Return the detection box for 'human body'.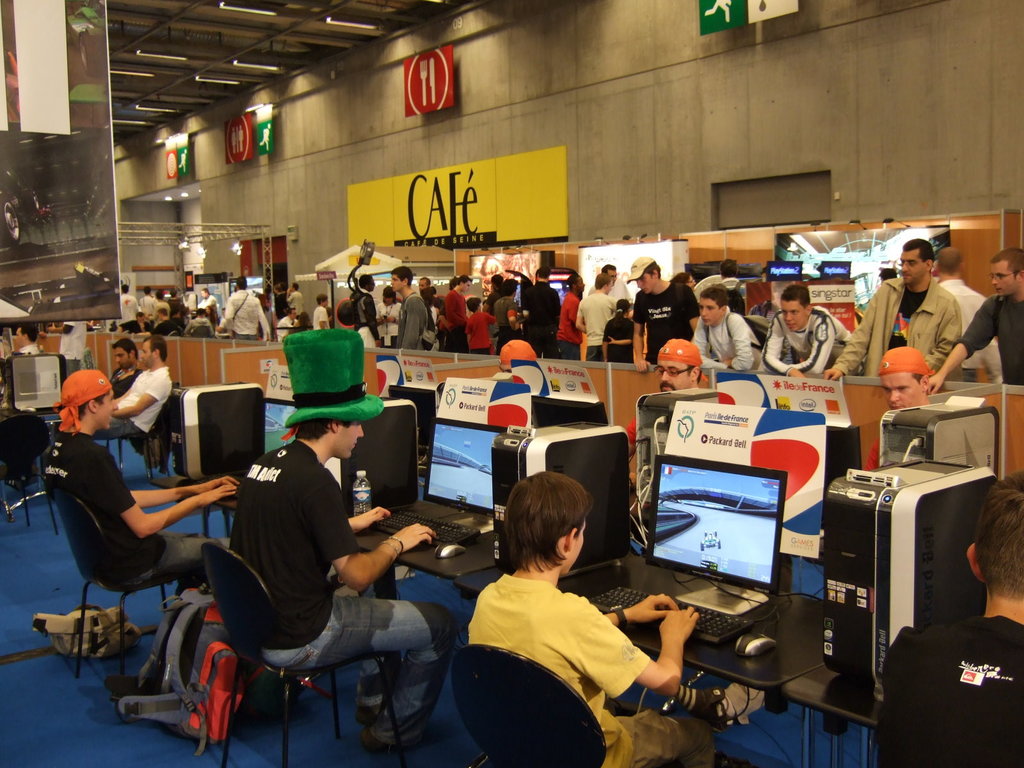
x1=97, y1=332, x2=159, y2=449.
